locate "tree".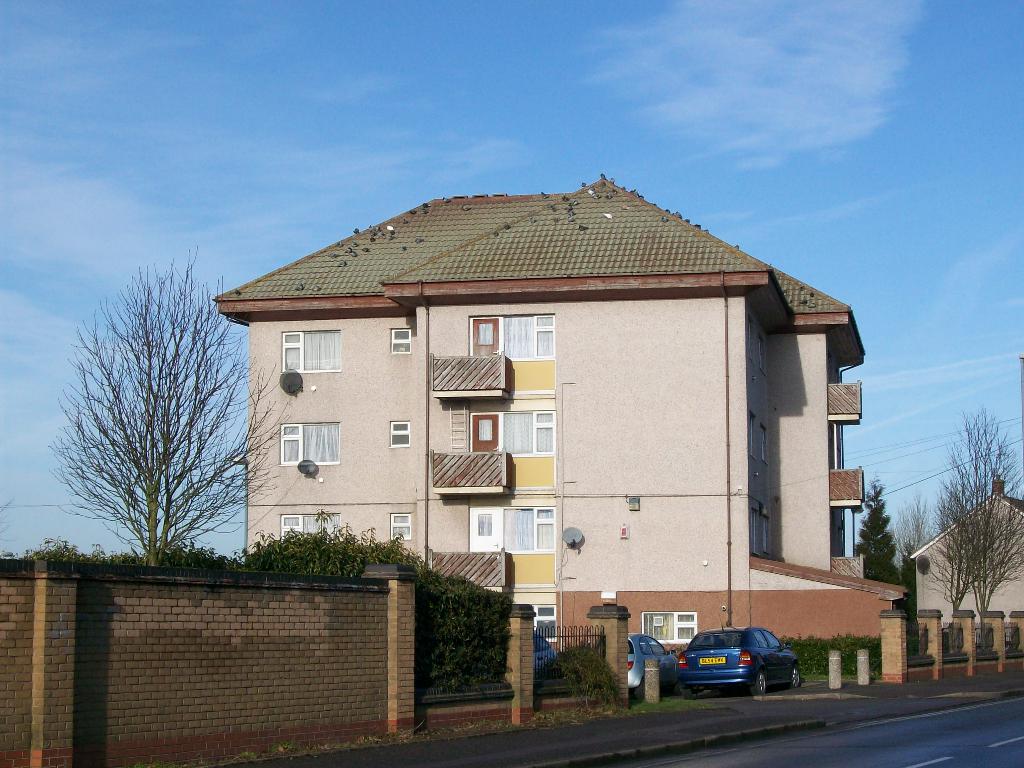
Bounding box: {"left": 167, "top": 541, "right": 228, "bottom": 576}.
